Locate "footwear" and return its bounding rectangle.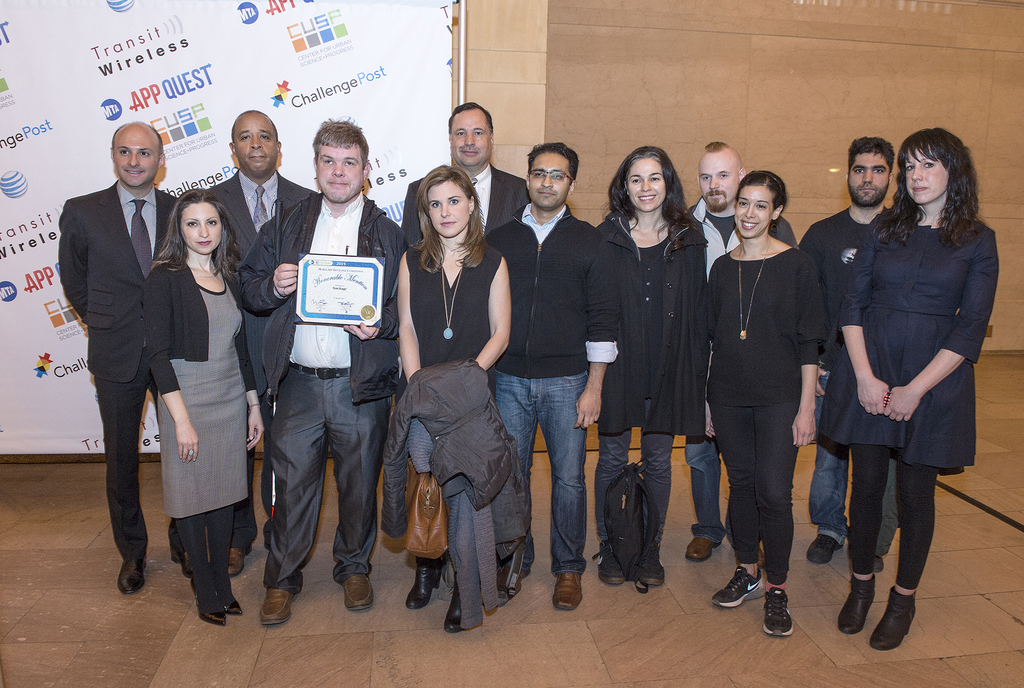
(758,586,796,637).
